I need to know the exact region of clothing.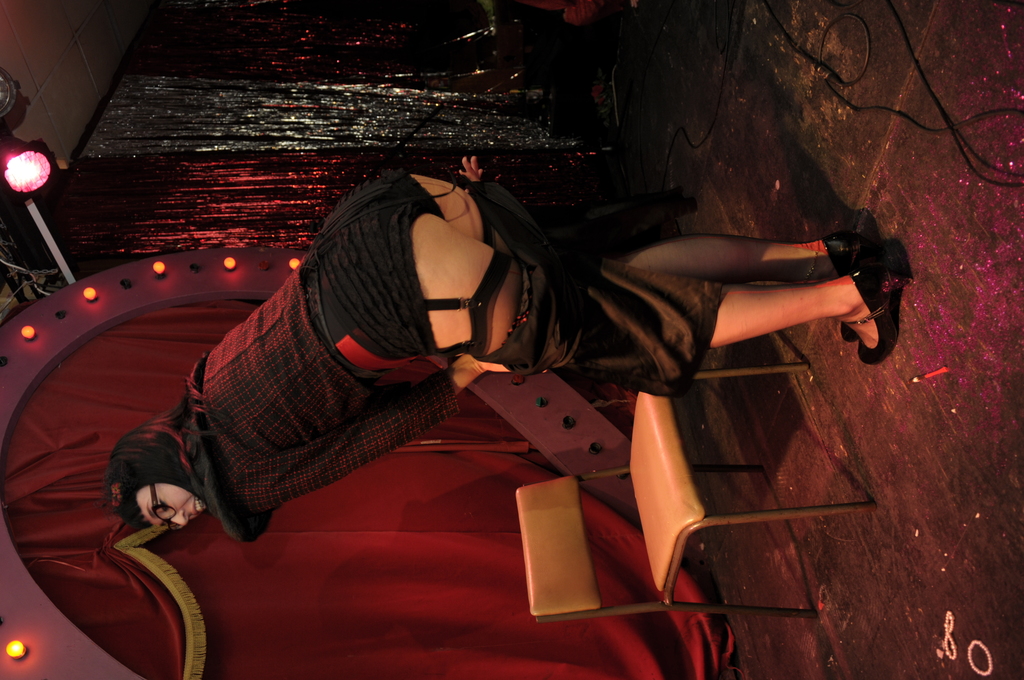
Region: 186,167,722,542.
